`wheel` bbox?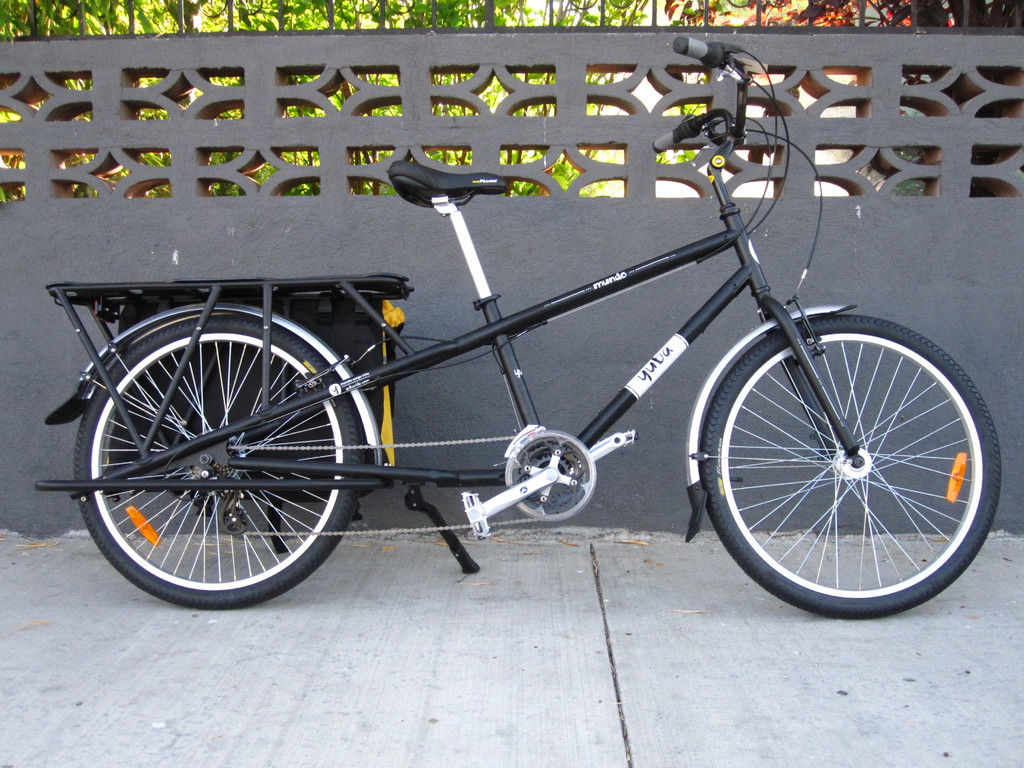
701,315,985,608
